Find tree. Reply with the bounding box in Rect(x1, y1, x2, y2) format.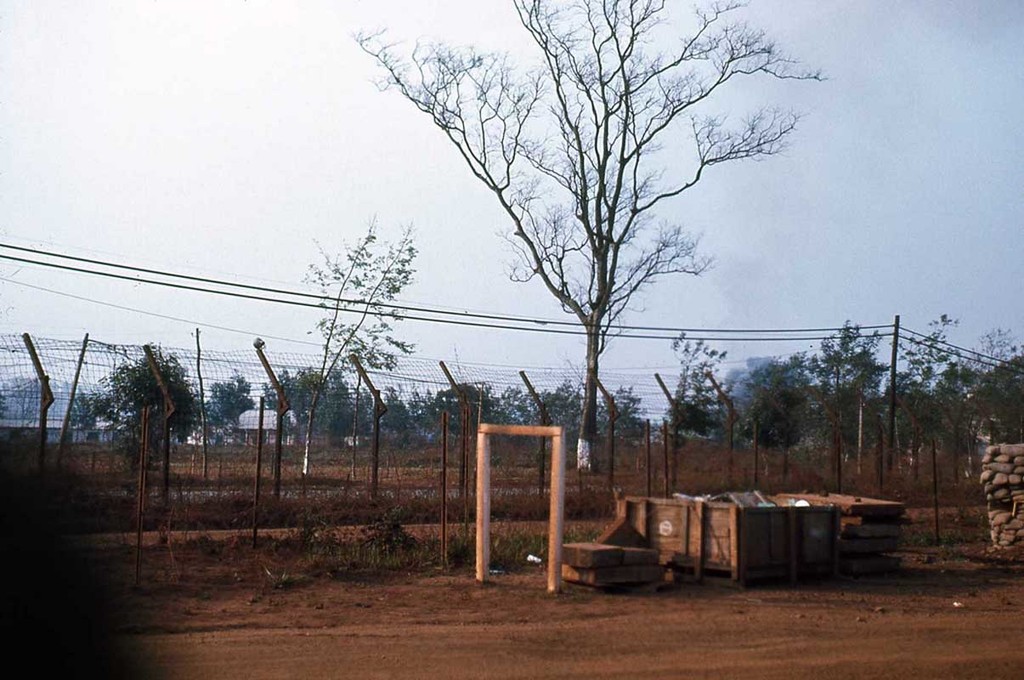
Rect(304, 321, 405, 482).
